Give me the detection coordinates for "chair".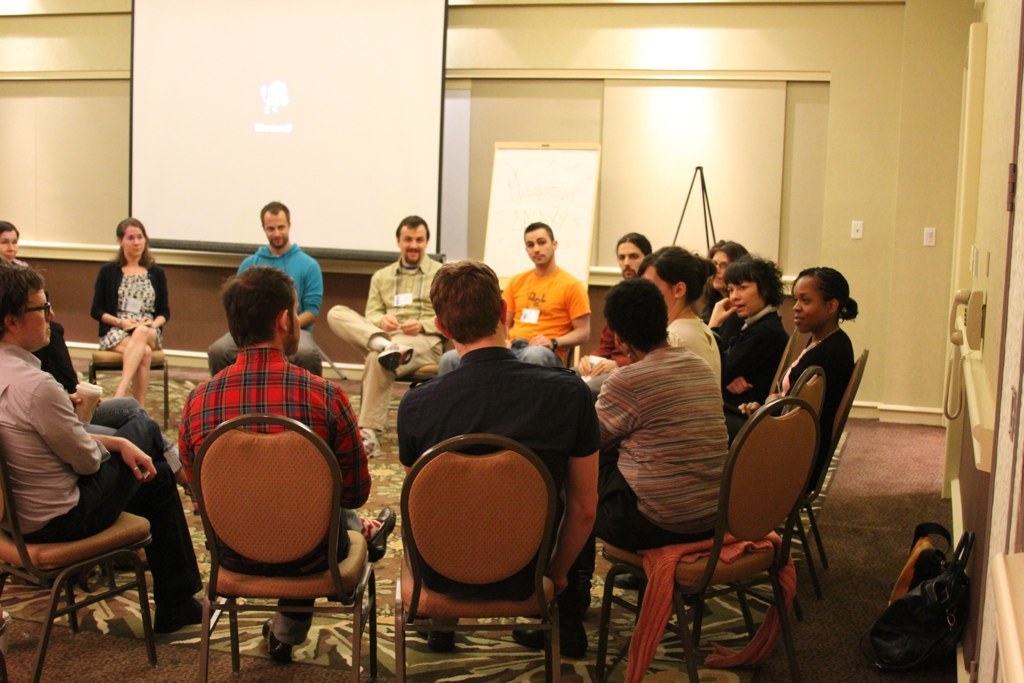
x1=631, y1=364, x2=827, y2=639.
